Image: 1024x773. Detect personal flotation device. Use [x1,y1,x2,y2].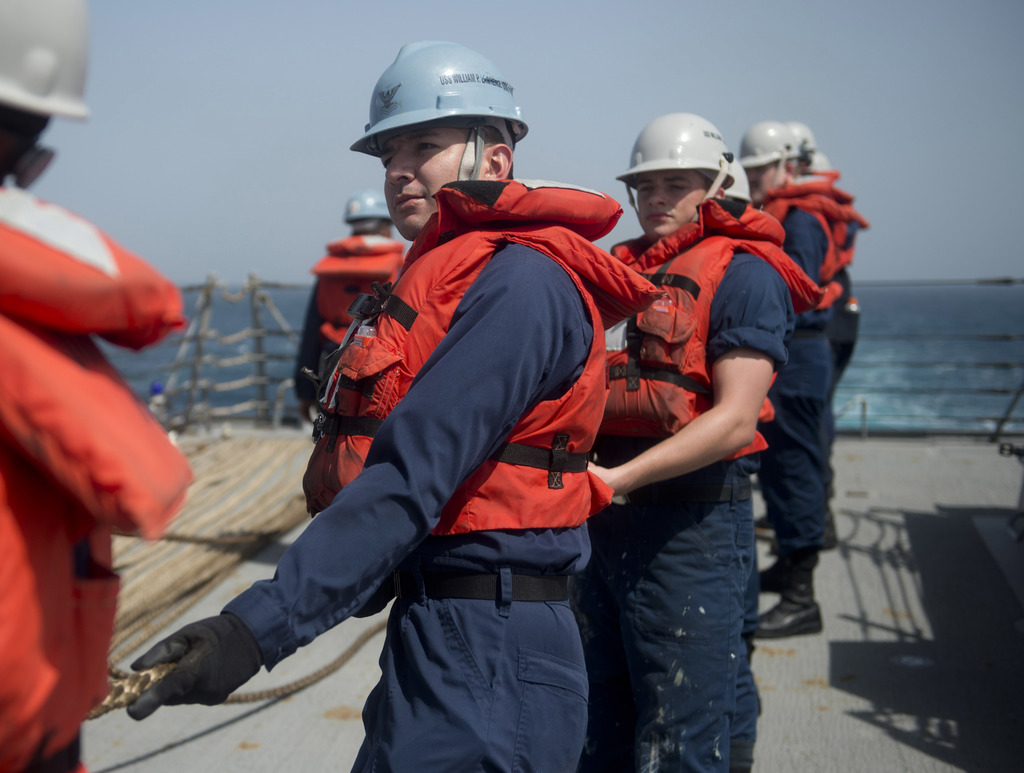
[602,188,845,497].
